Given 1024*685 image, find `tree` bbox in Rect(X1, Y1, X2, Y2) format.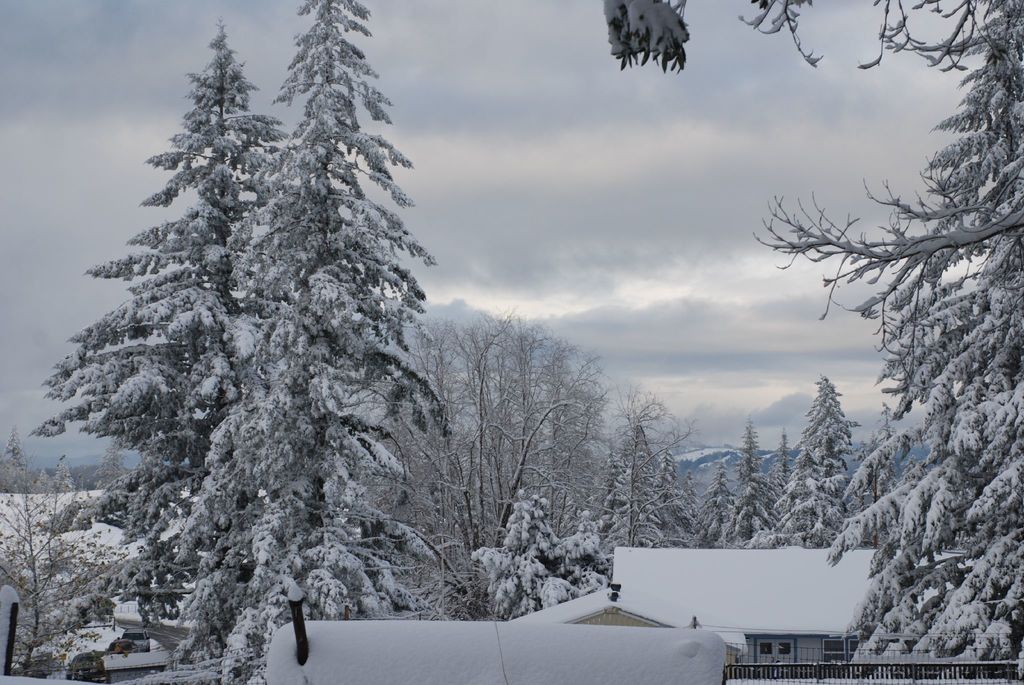
Rect(179, 0, 451, 666).
